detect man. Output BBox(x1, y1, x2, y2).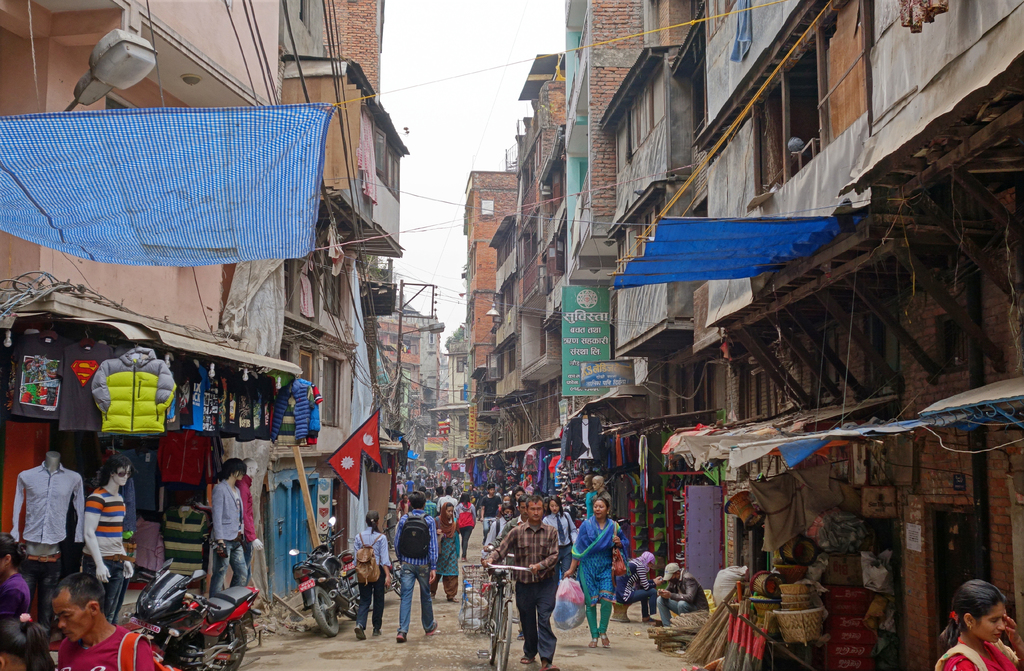
BBox(484, 496, 561, 670).
